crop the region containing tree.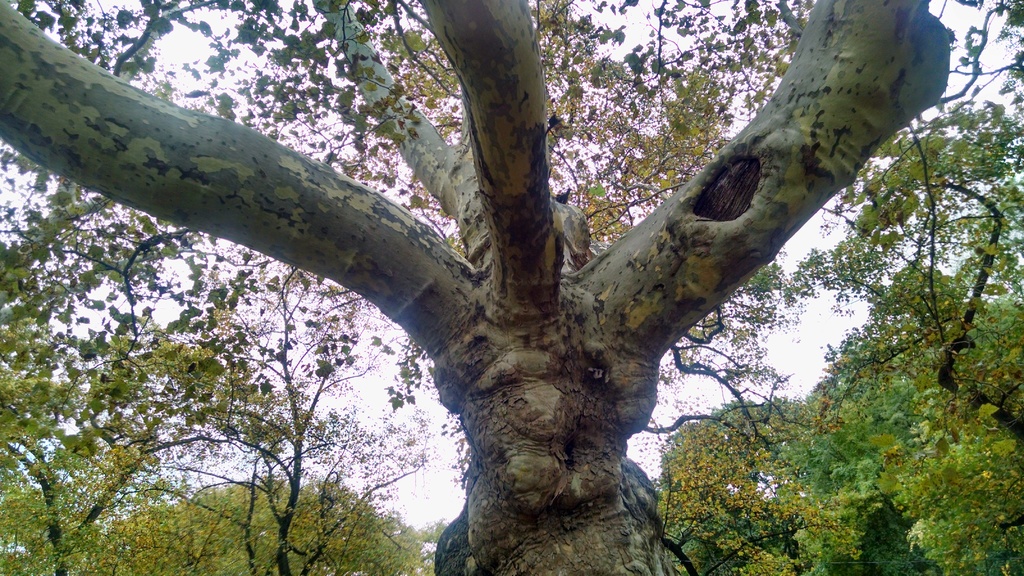
Crop region: {"left": 650, "top": 394, "right": 822, "bottom": 575}.
